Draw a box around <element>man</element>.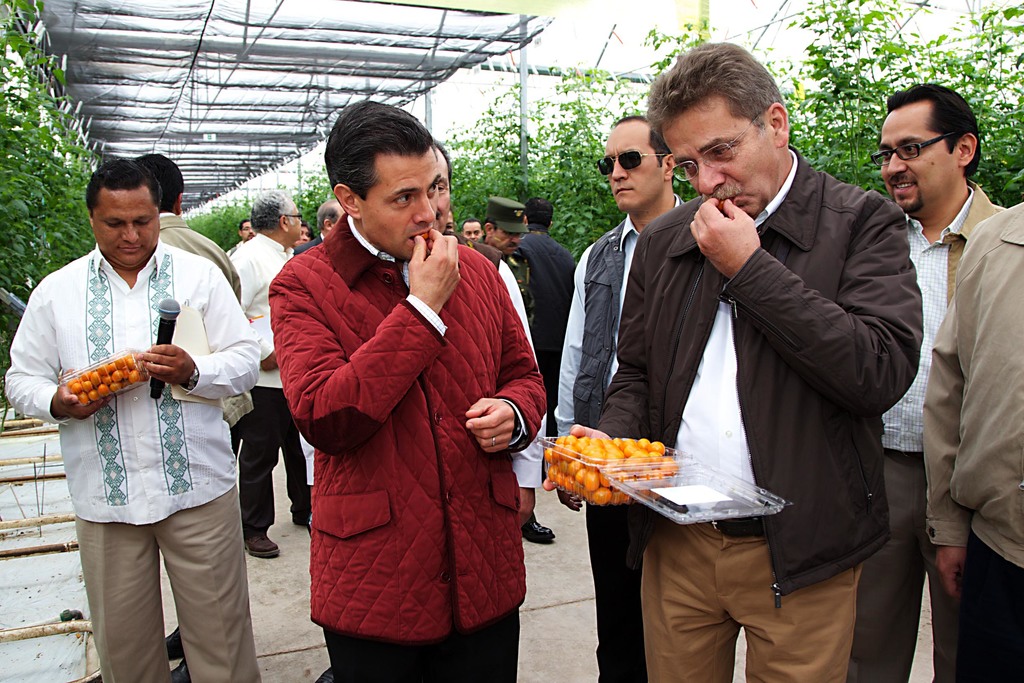
l=4, t=156, r=256, b=682.
